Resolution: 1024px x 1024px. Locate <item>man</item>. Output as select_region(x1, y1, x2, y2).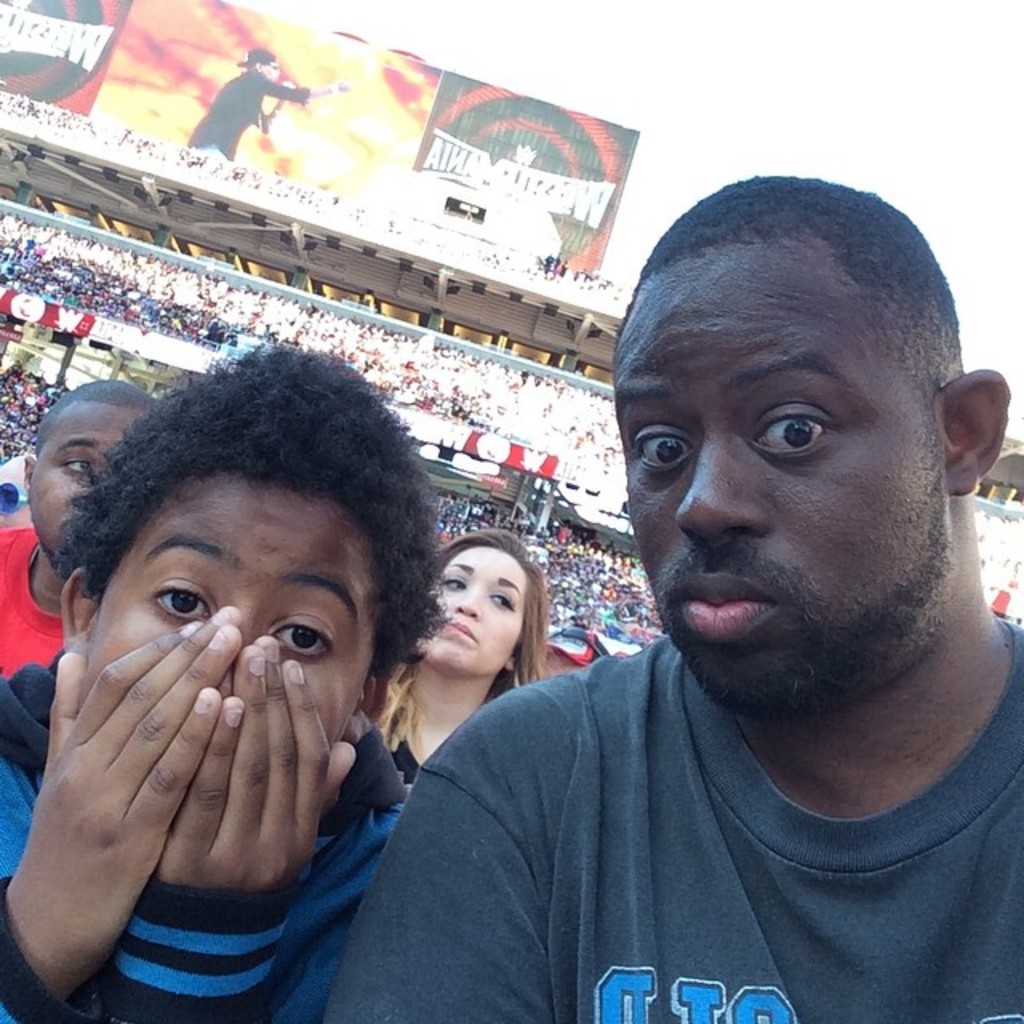
select_region(190, 46, 357, 163).
